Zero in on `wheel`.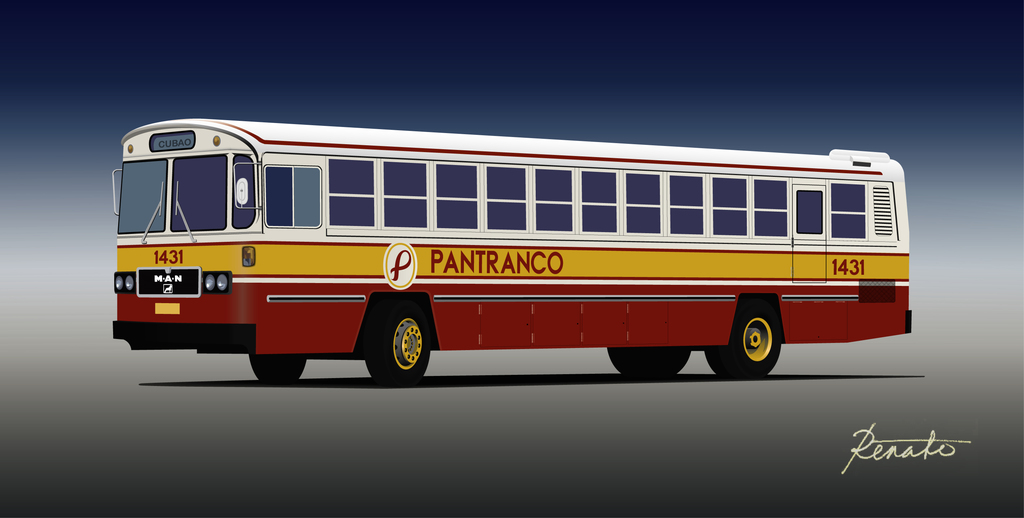
Zeroed in: x1=607 y1=341 x2=691 y2=375.
